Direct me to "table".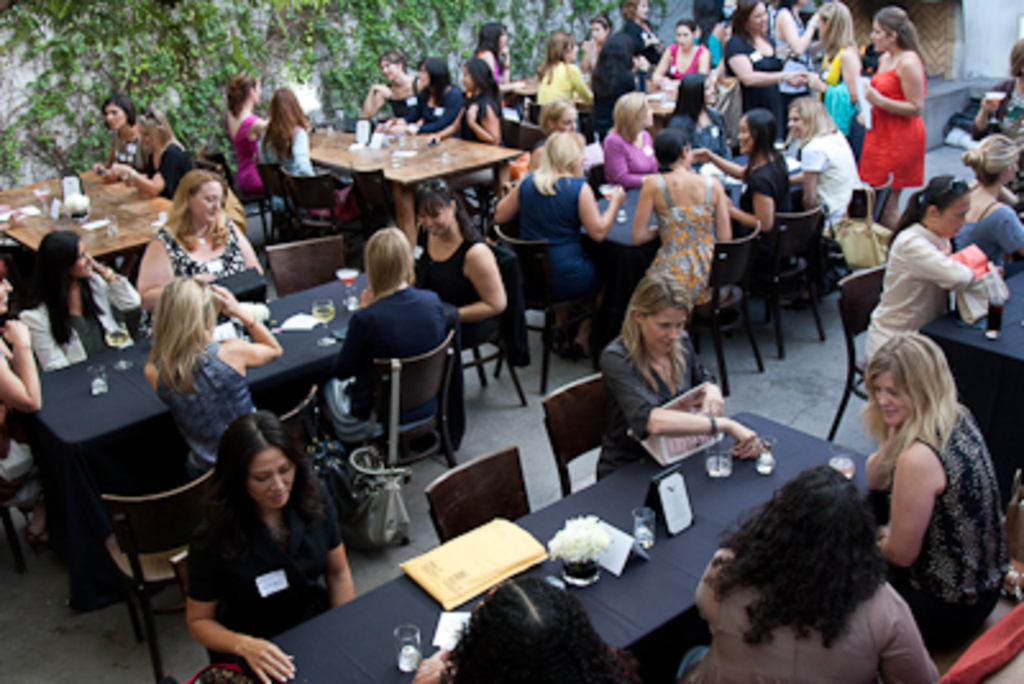
Direction: rect(0, 169, 177, 261).
